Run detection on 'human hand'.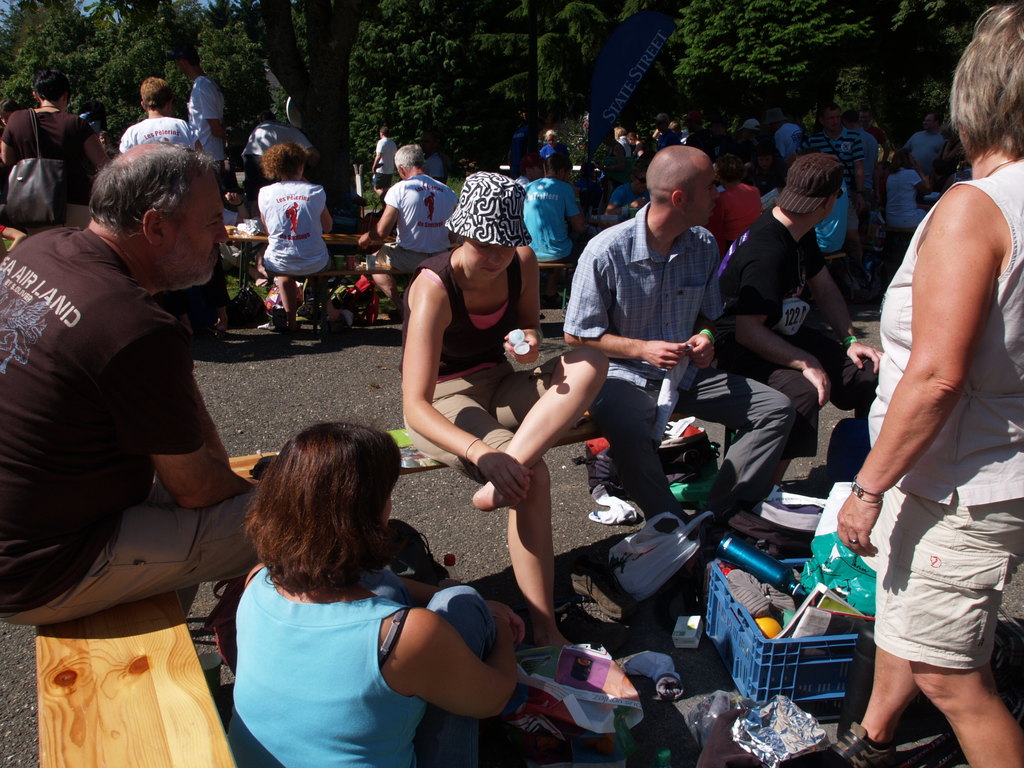
Result: 301/176/309/185.
